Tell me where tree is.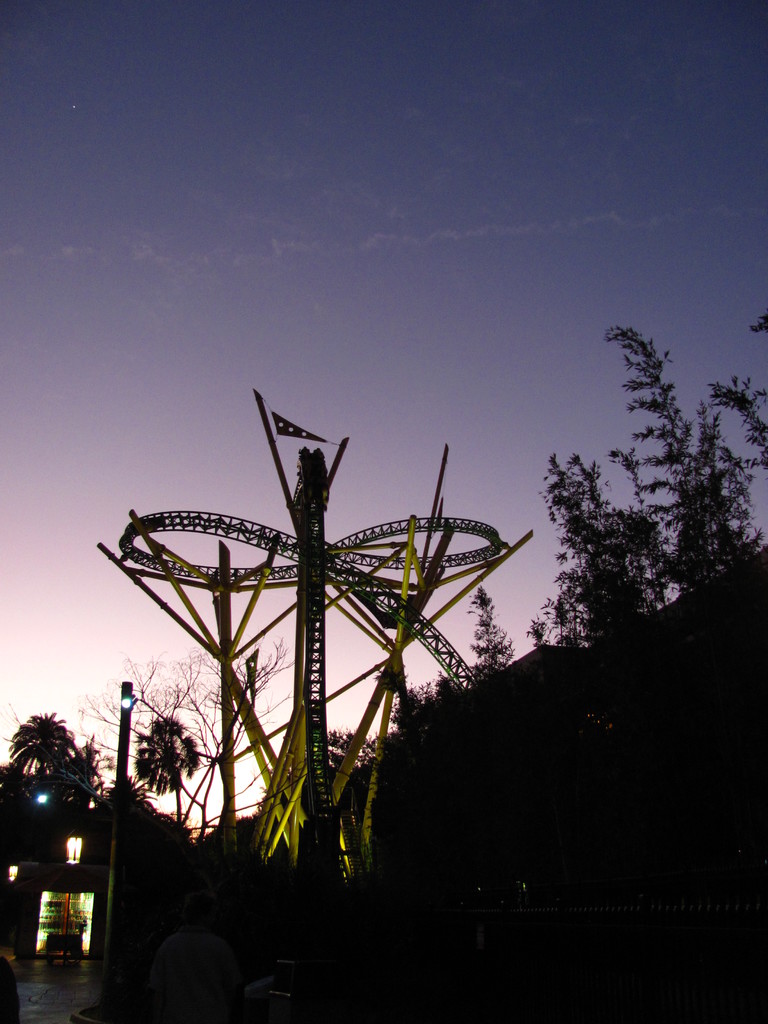
tree is at x1=74, y1=770, x2=188, y2=852.
